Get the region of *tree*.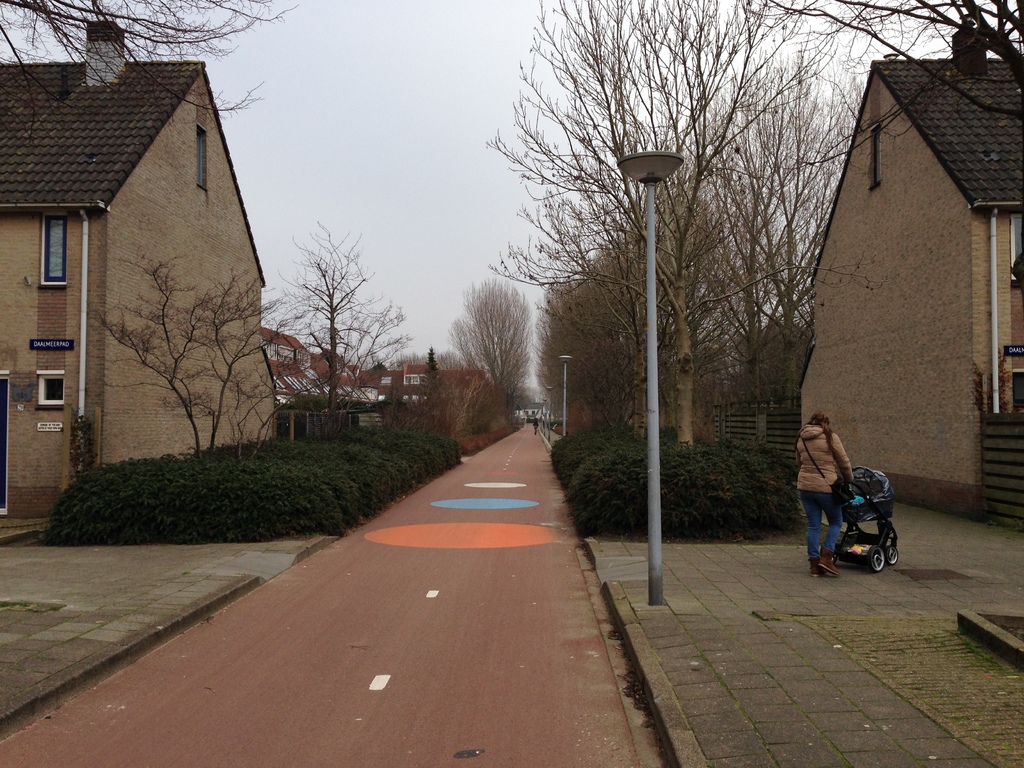
select_region(438, 277, 537, 426).
